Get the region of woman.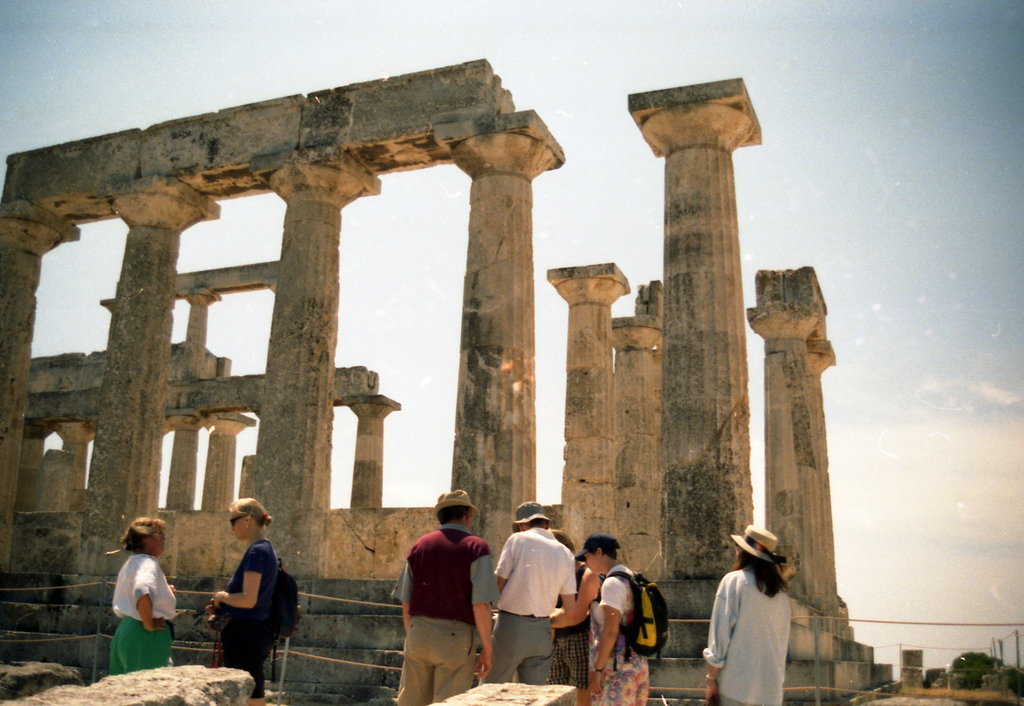
bbox=[211, 499, 283, 705].
